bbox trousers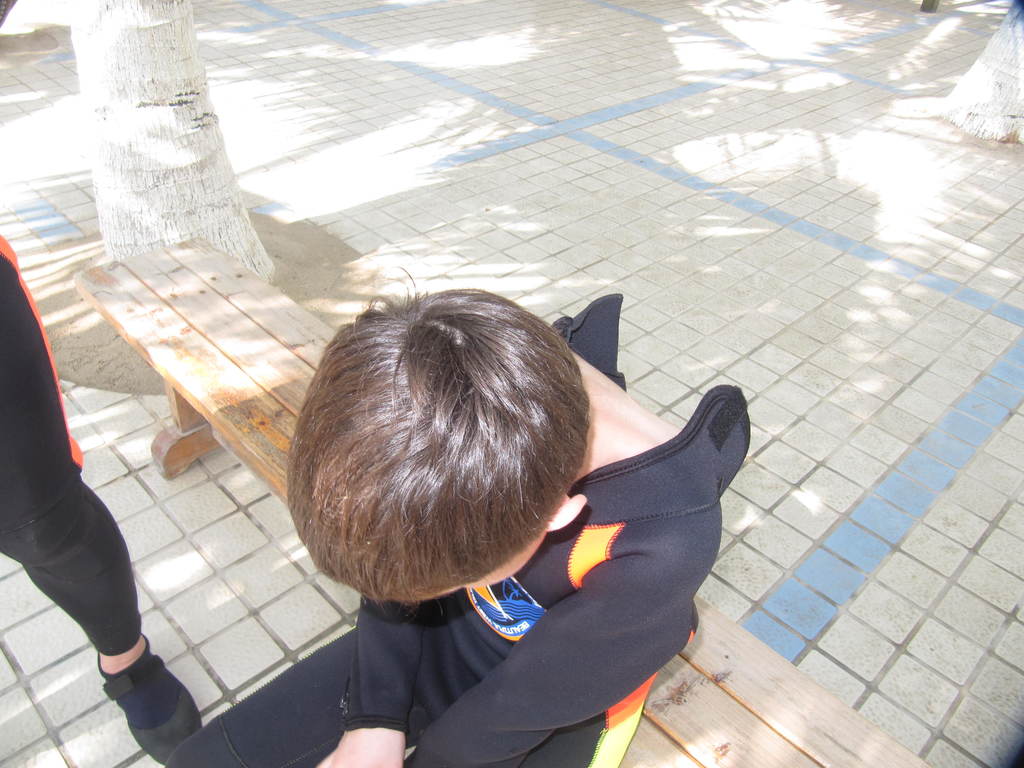
(left=164, top=625, right=642, bottom=767)
